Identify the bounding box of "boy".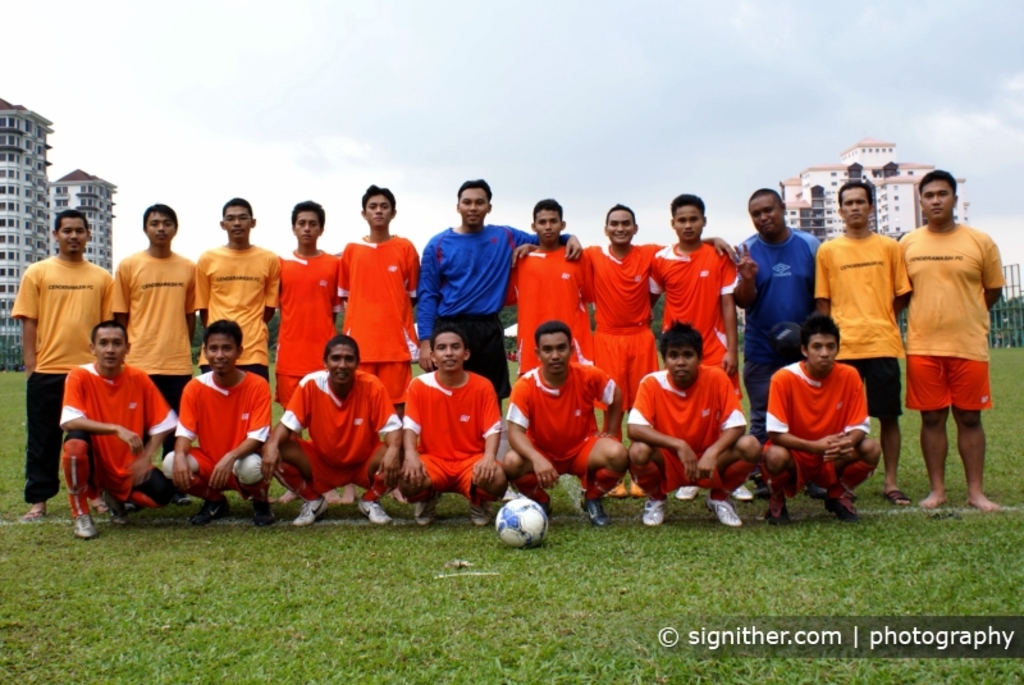
pyautogui.locateOnScreen(500, 319, 626, 524).
